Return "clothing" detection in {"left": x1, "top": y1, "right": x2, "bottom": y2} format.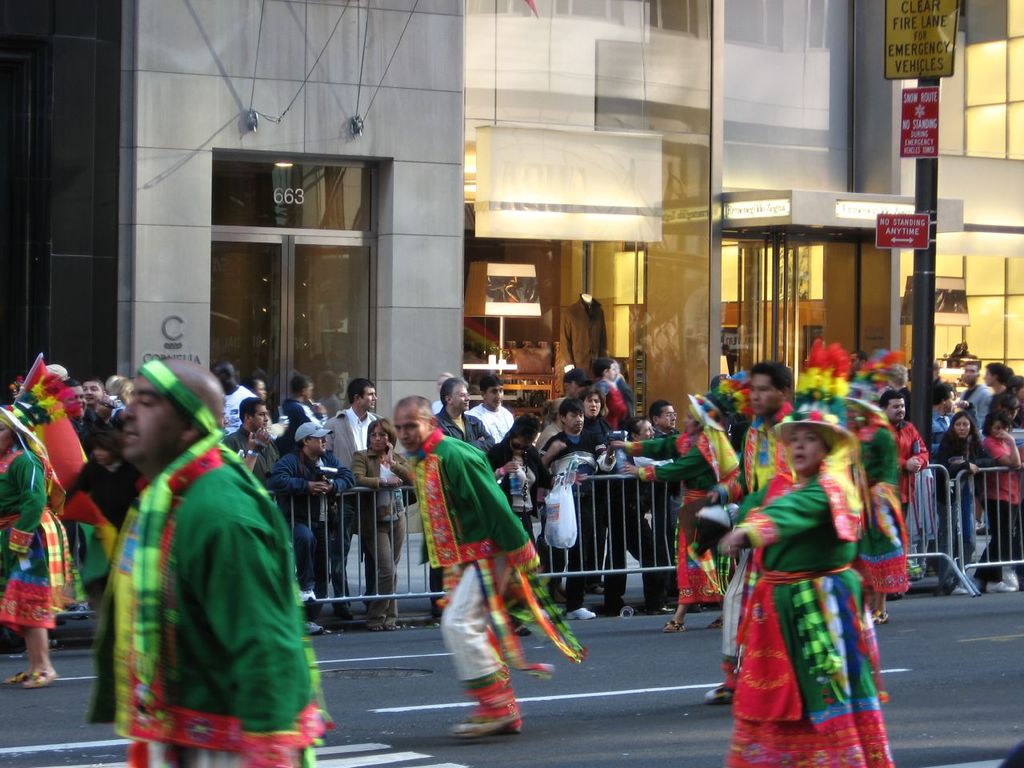
{"left": 716, "top": 450, "right": 894, "bottom": 733}.
